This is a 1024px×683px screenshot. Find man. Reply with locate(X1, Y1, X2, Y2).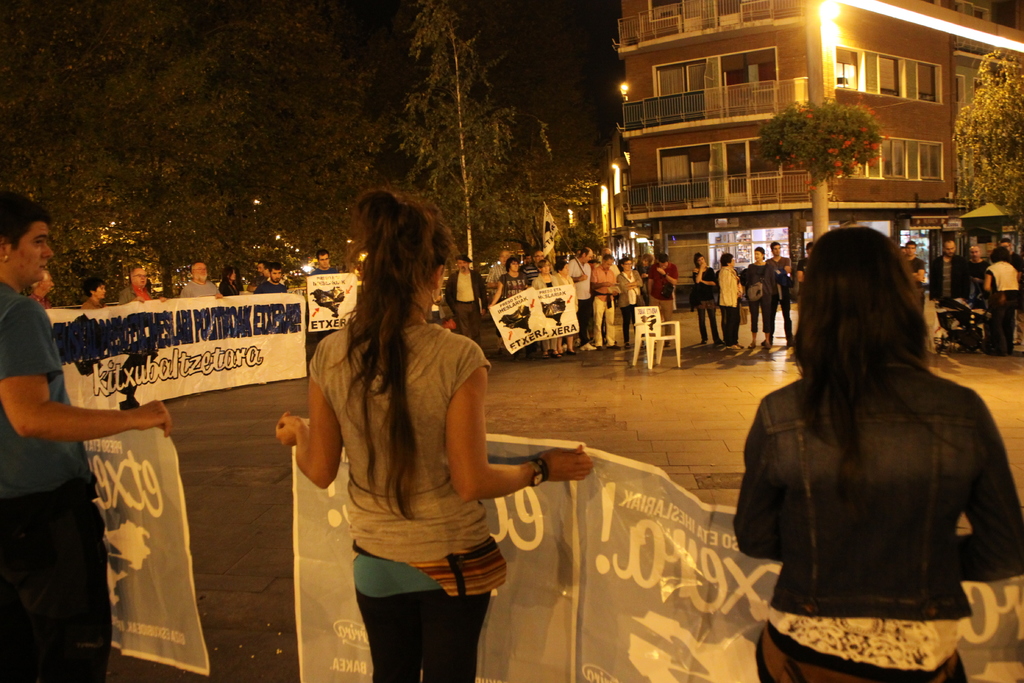
locate(524, 250, 548, 286).
